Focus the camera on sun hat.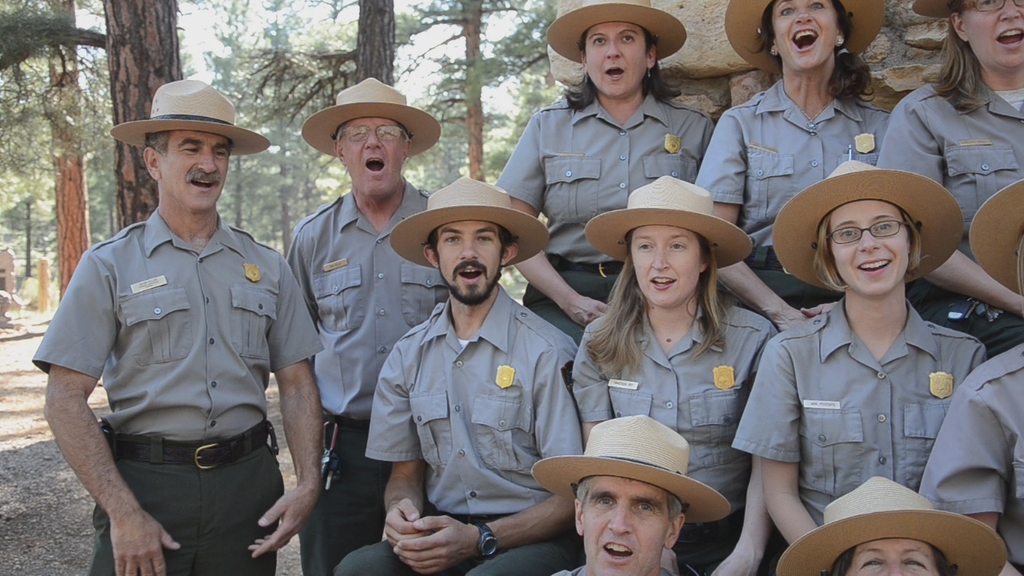
Focus region: rect(581, 172, 758, 280).
